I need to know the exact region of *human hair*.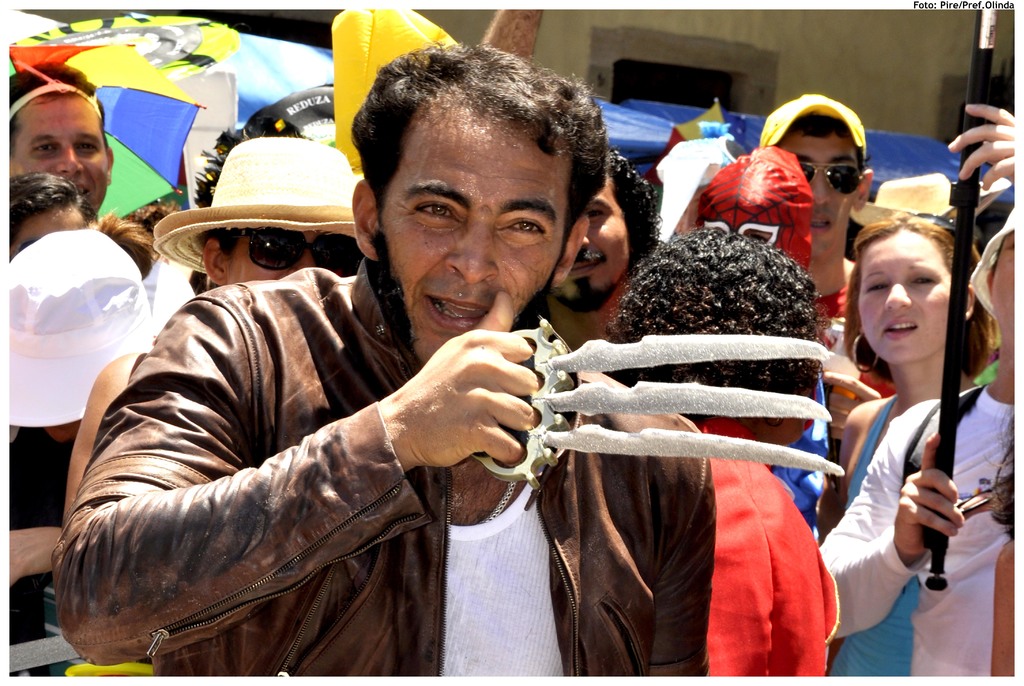
Region: l=604, t=222, r=834, b=422.
